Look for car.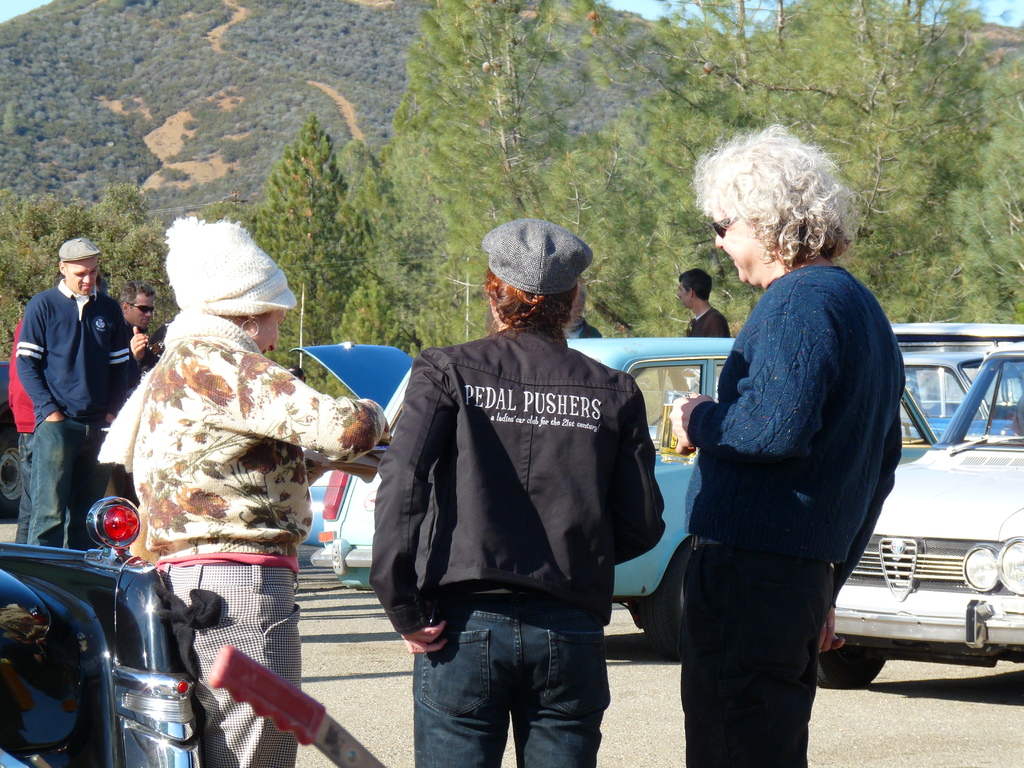
Found: detection(307, 328, 416, 545).
